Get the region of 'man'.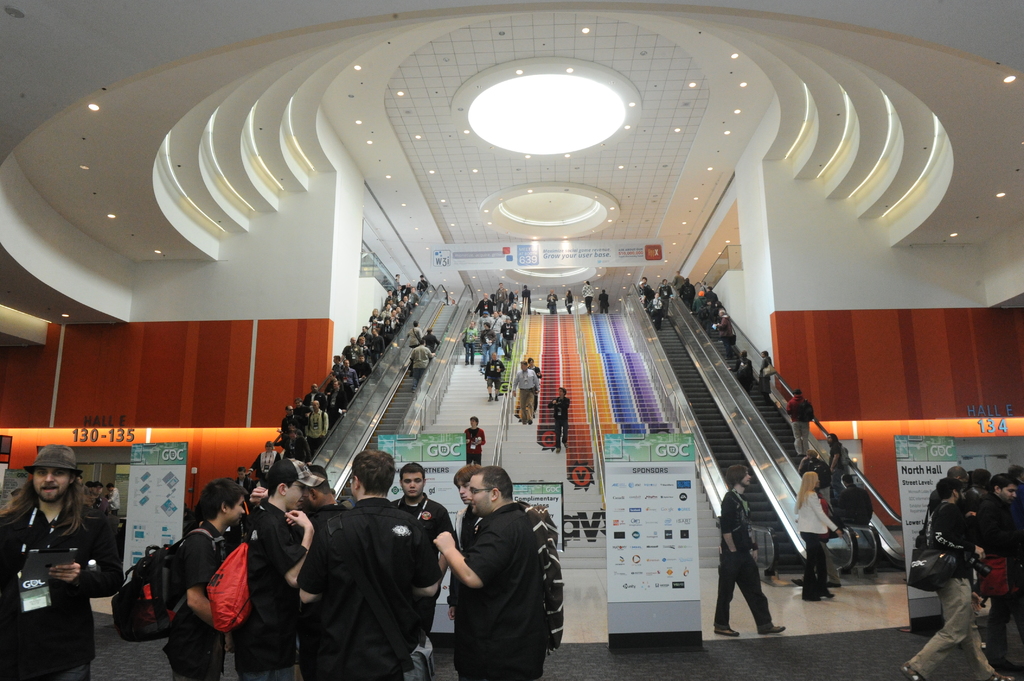
pyautogui.locateOnScreen(786, 388, 810, 456).
